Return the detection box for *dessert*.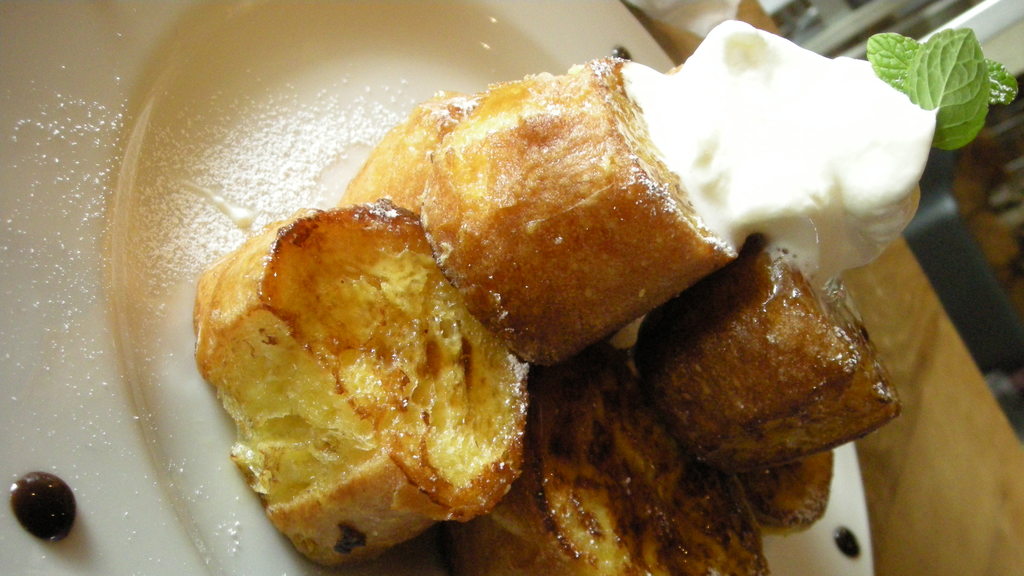
crop(183, 196, 532, 575).
